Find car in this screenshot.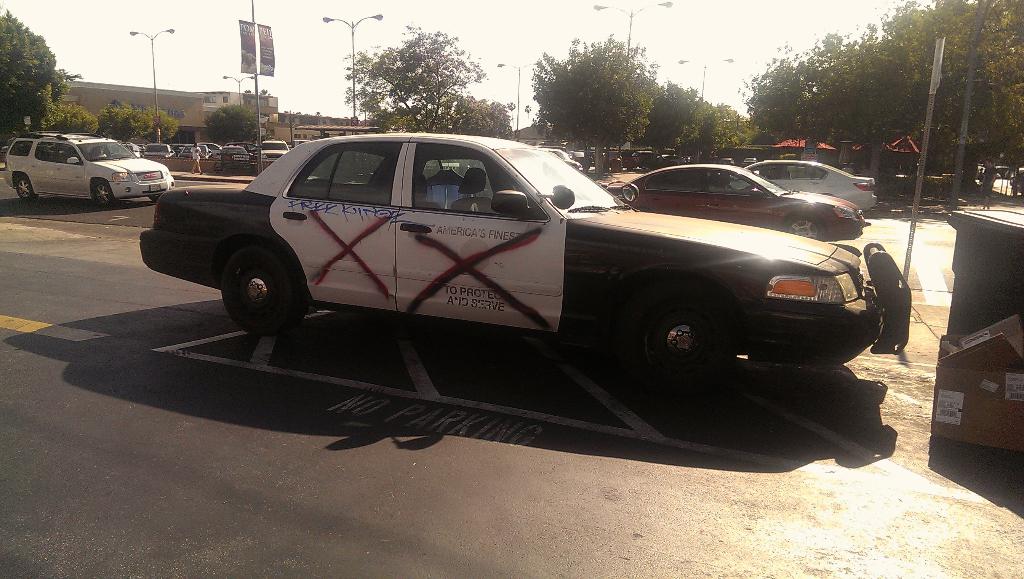
The bounding box for car is x1=3 y1=124 x2=179 y2=216.
